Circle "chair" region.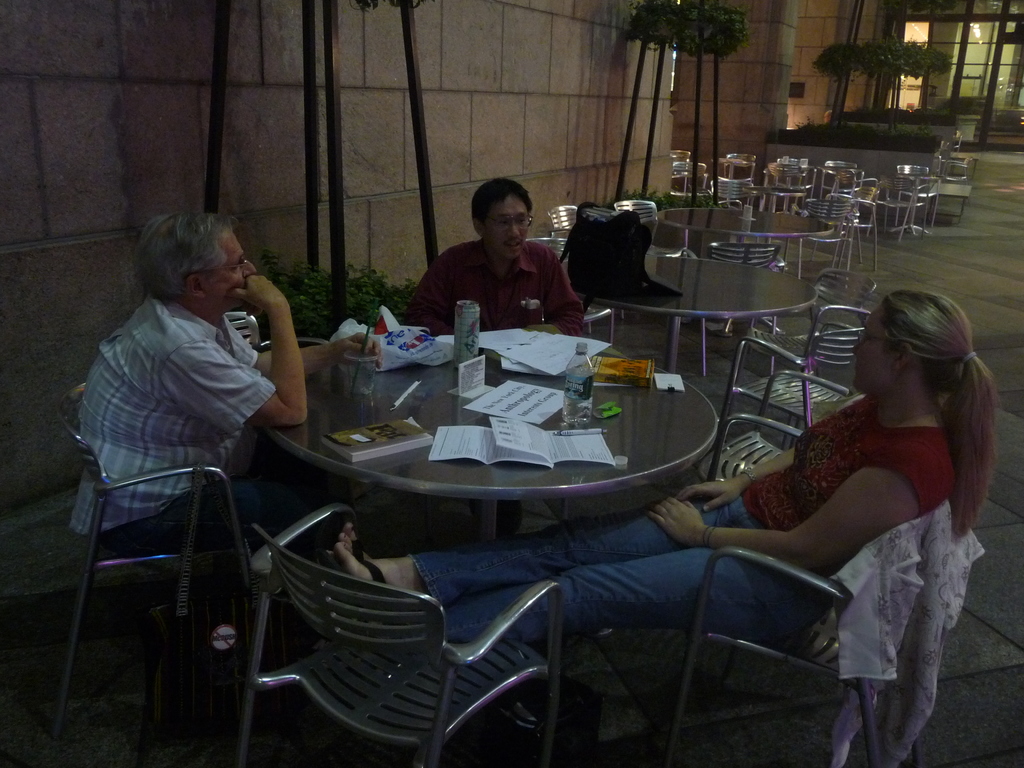
Region: 763:161:794:212.
